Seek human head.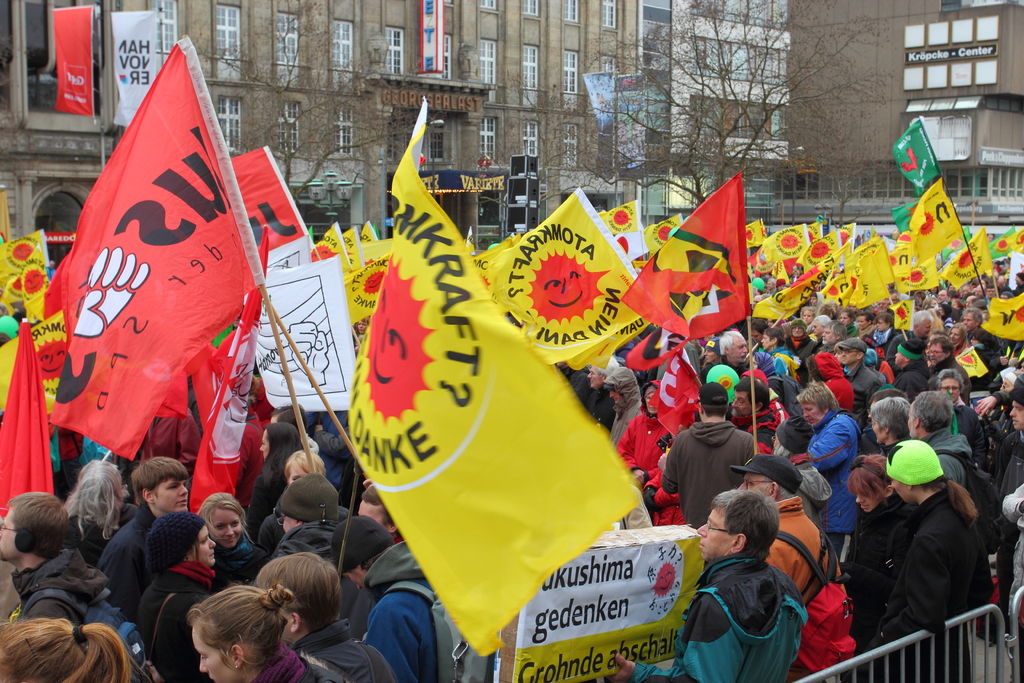
region(771, 416, 815, 456).
